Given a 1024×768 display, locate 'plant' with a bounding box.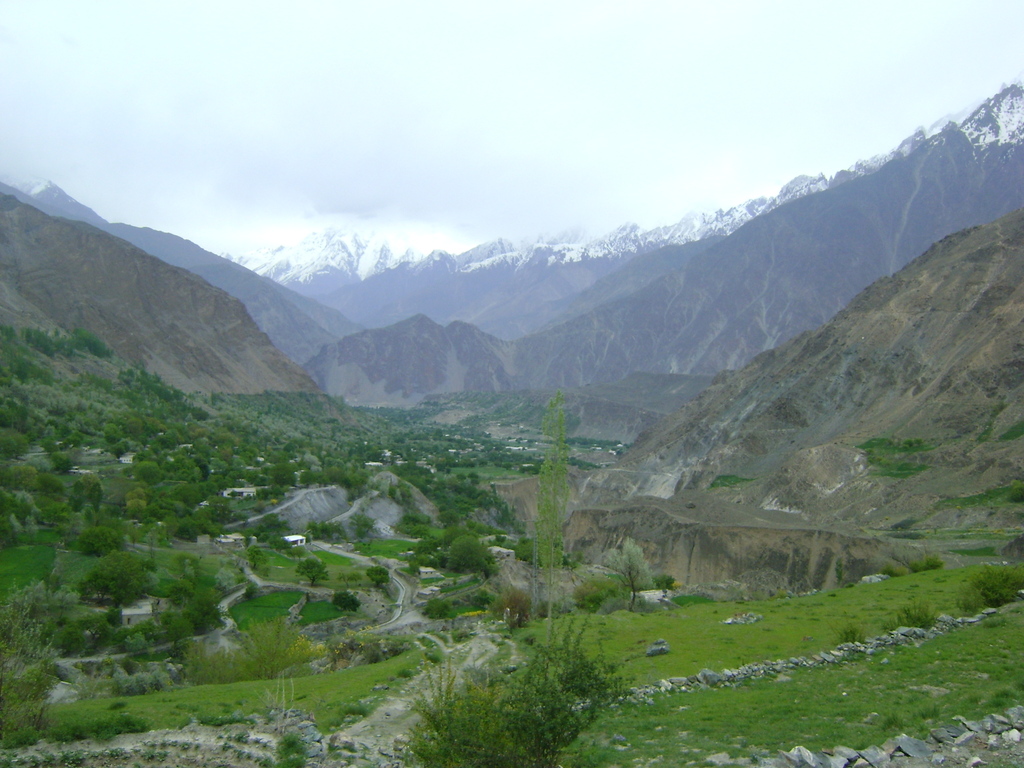
Located: [x1=650, y1=566, x2=682, y2=606].
